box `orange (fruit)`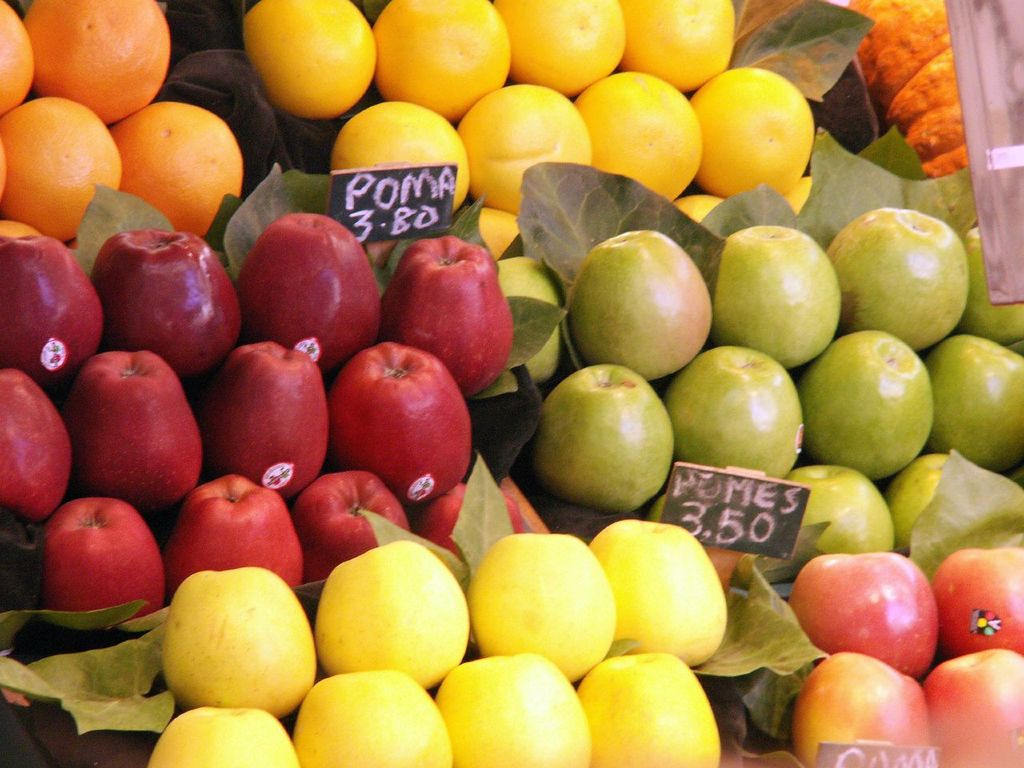
crop(378, 6, 510, 114)
